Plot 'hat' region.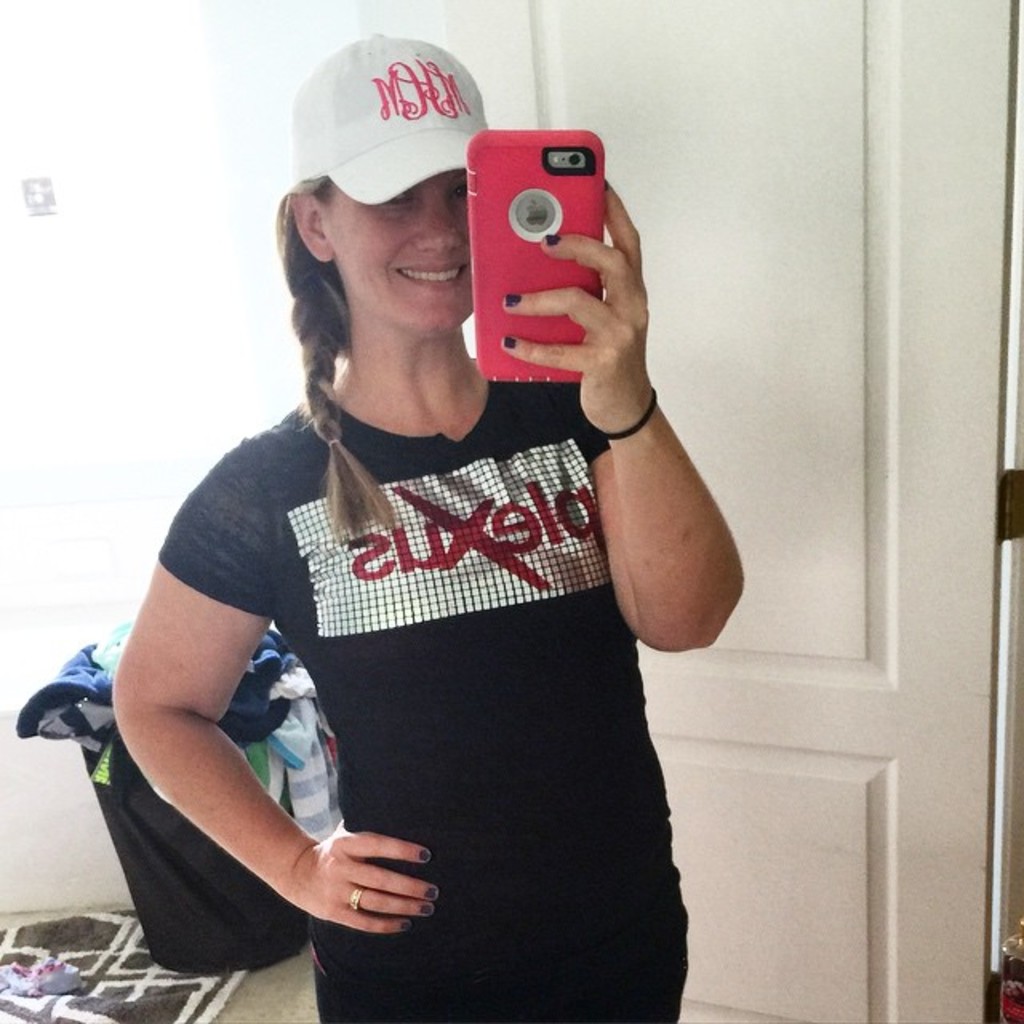
Plotted at [x1=296, y1=30, x2=488, y2=206].
